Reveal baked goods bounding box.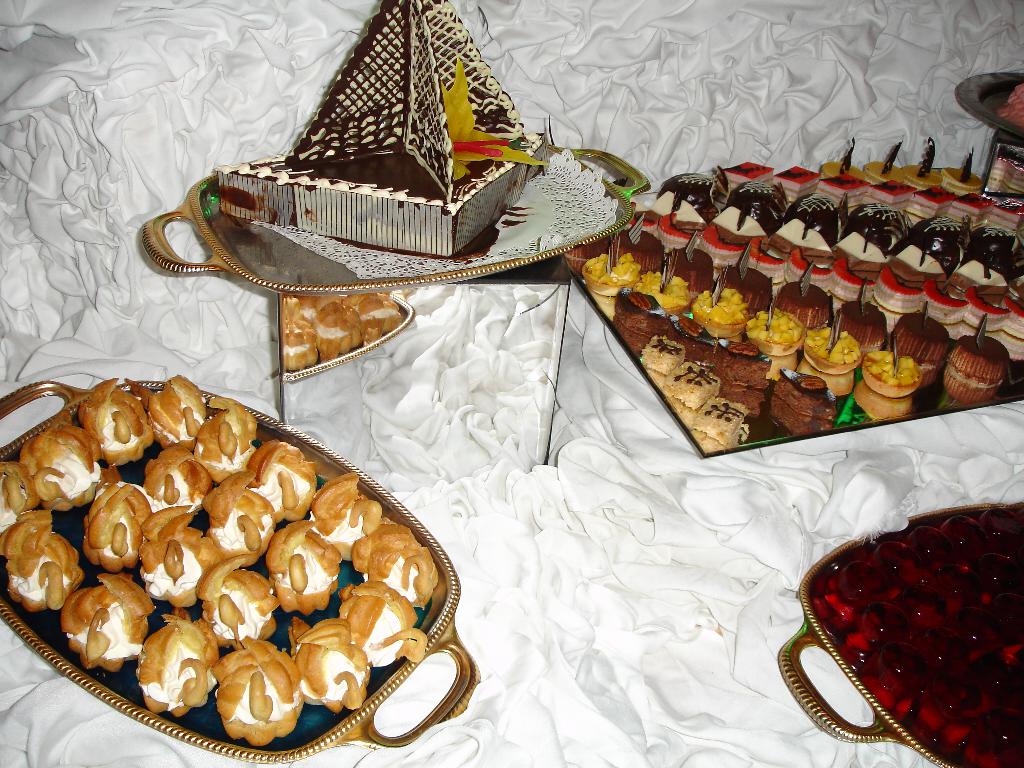
Revealed: [212,0,564,257].
